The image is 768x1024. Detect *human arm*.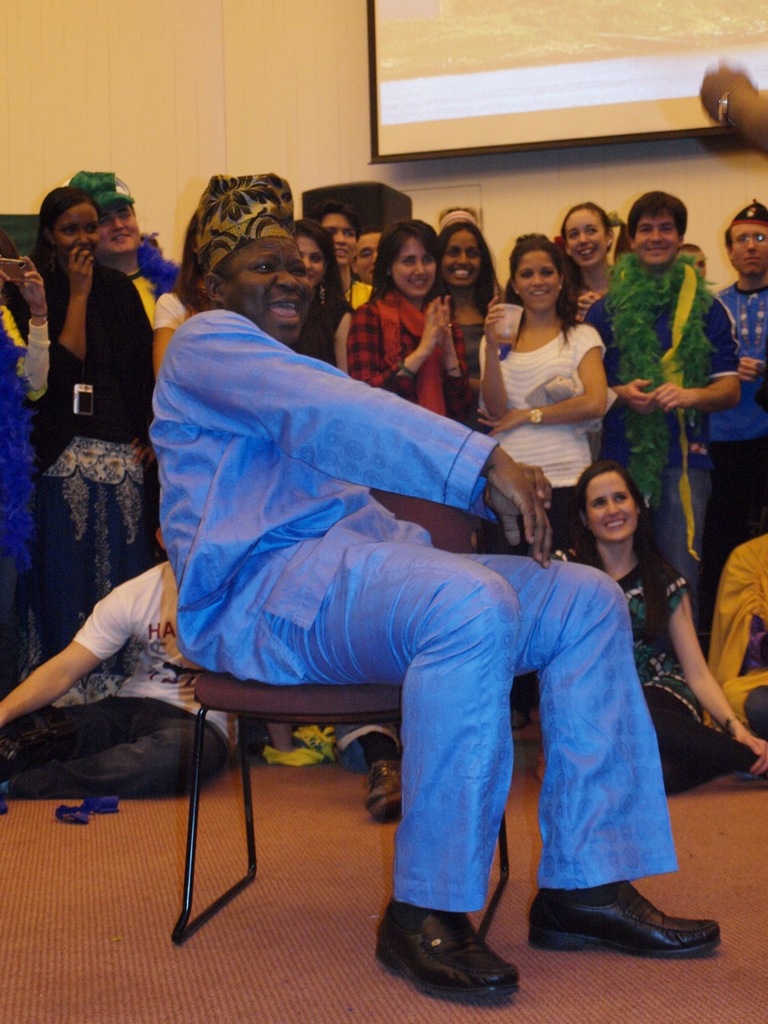
Detection: [0, 568, 148, 730].
